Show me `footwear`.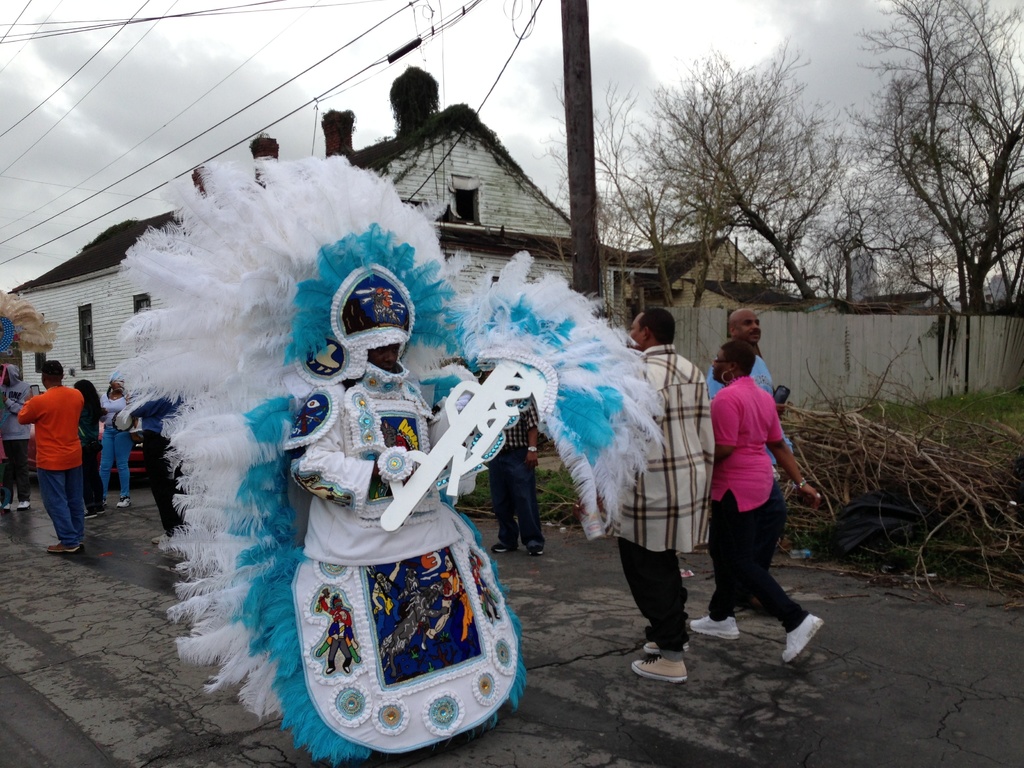
`footwear` is here: x1=22 y1=500 x2=33 y2=511.
